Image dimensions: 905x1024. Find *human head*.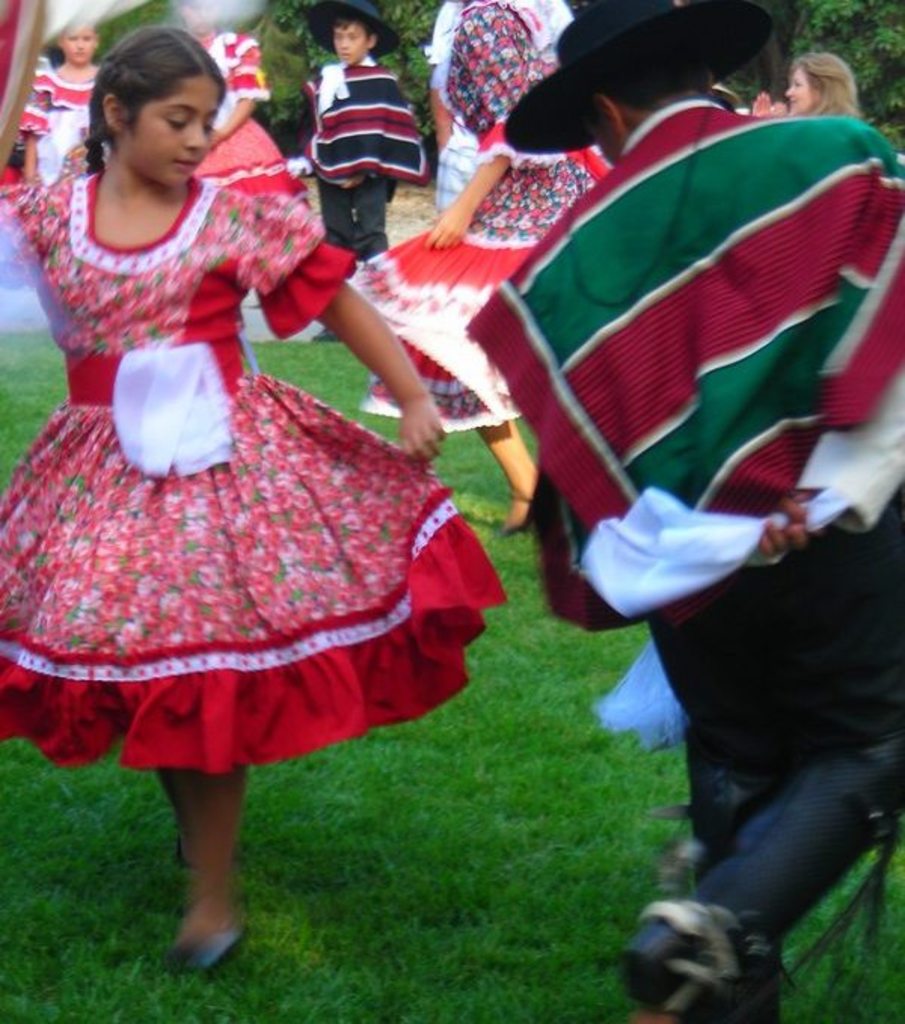
(707,81,738,116).
